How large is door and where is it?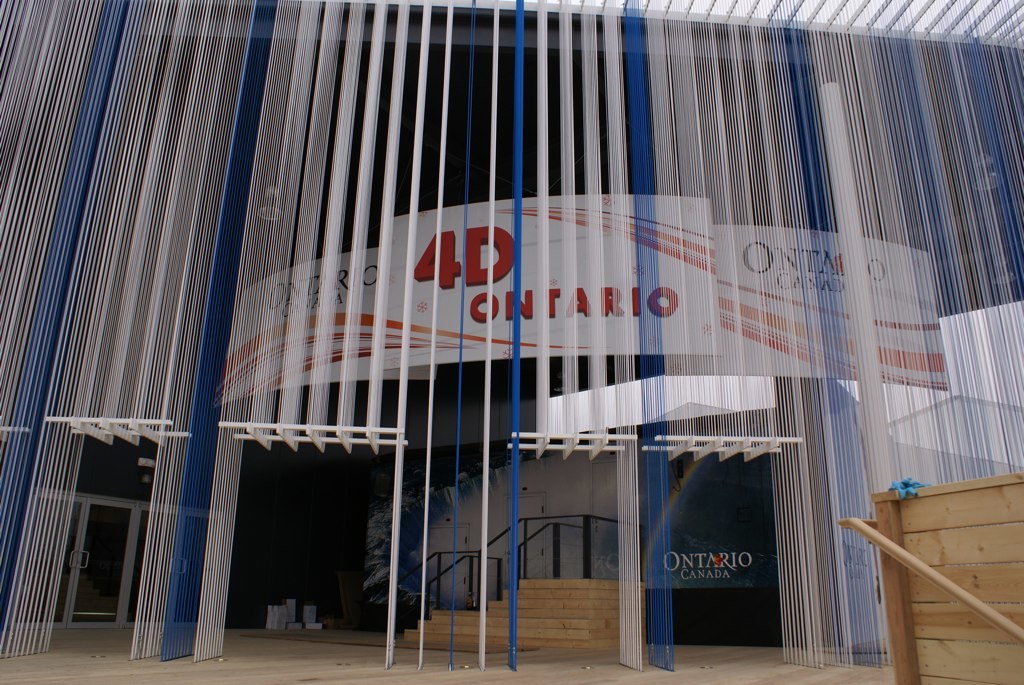
Bounding box: region(17, 493, 134, 630).
